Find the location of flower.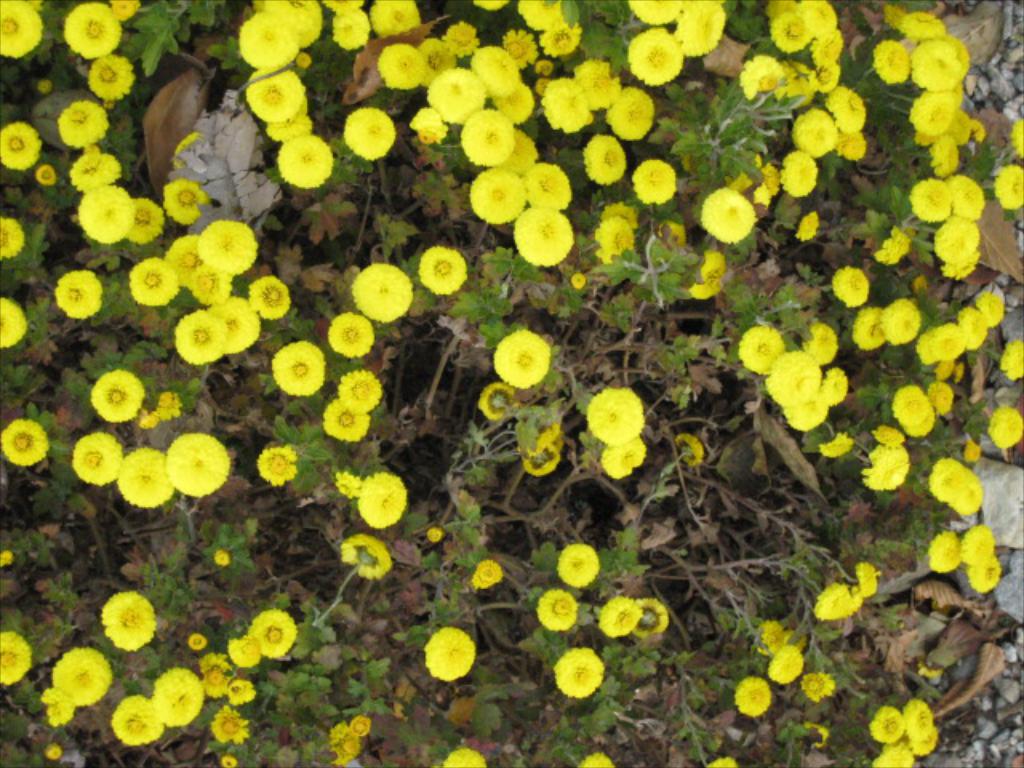
Location: BBox(531, 426, 565, 446).
